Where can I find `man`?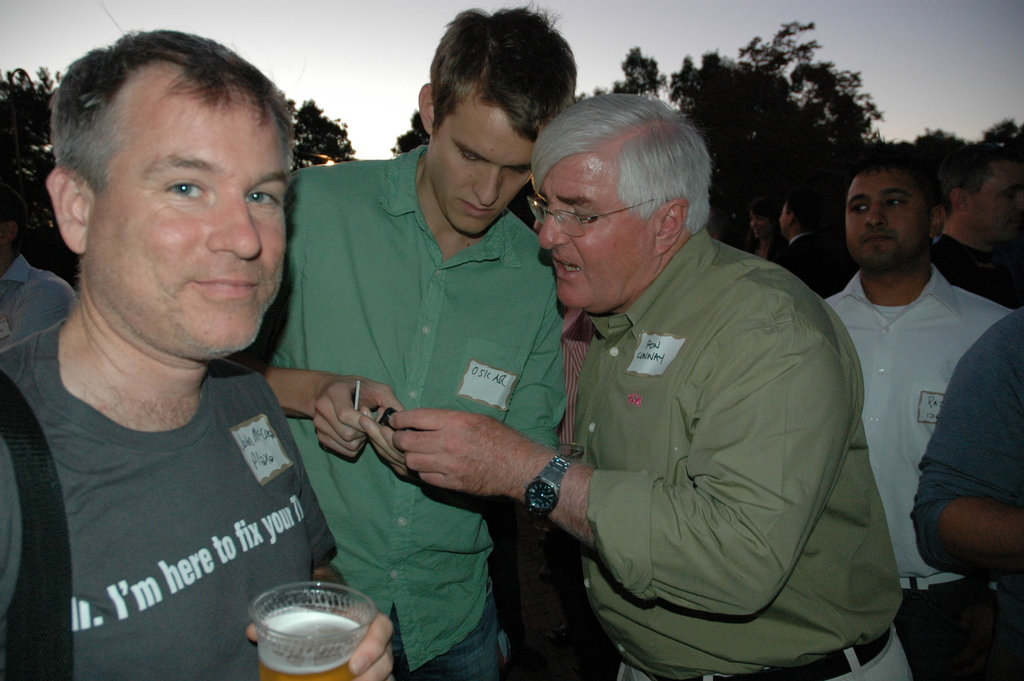
You can find it at region(931, 143, 1023, 308).
